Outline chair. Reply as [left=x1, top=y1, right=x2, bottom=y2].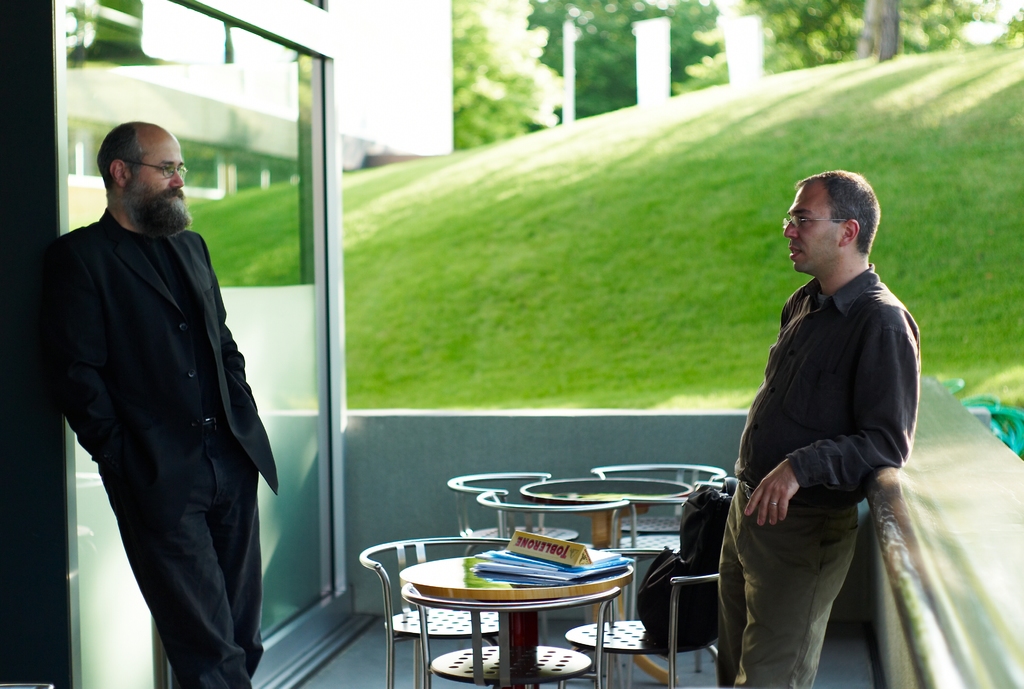
[left=473, top=489, right=639, bottom=624].
